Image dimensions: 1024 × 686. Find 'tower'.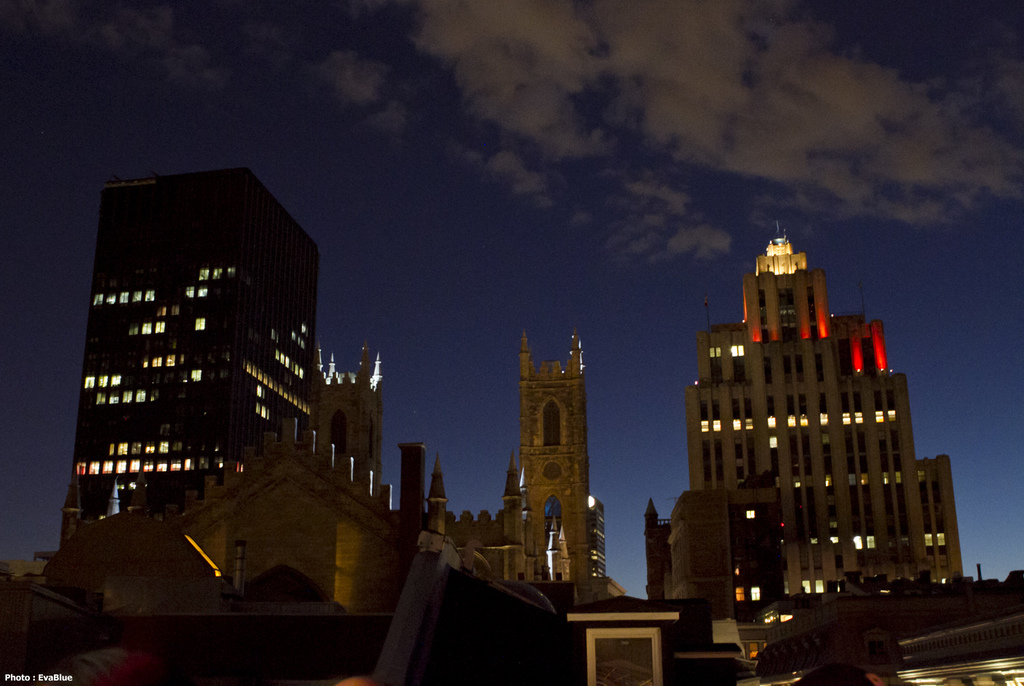
(left=423, top=466, right=447, bottom=546).
